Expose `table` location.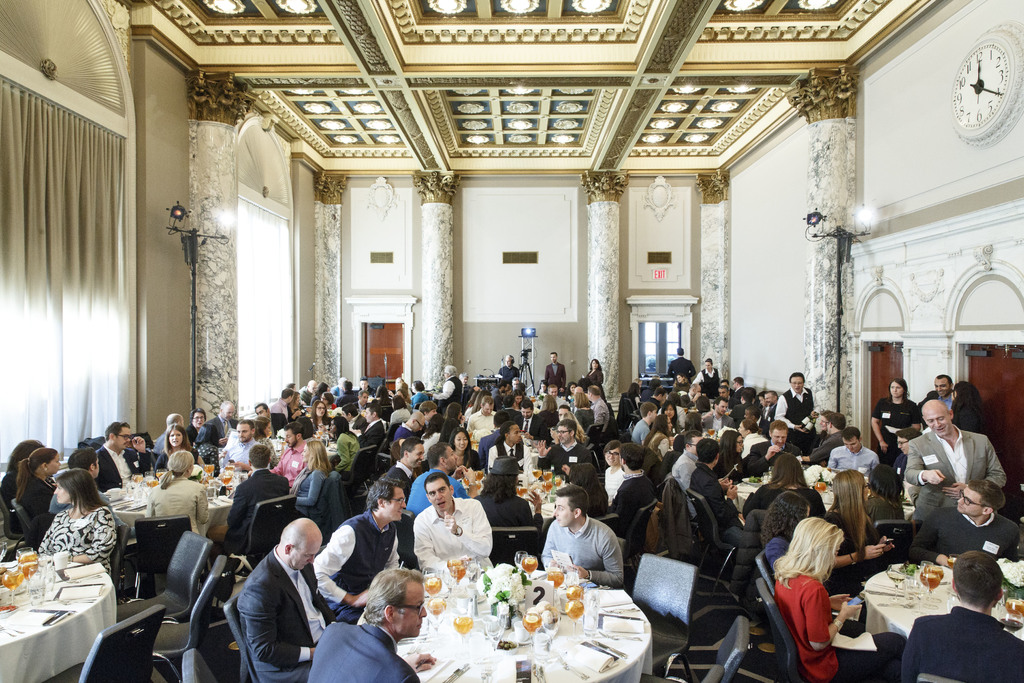
Exposed at (left=0, top=550, right=121, bottom=682).
